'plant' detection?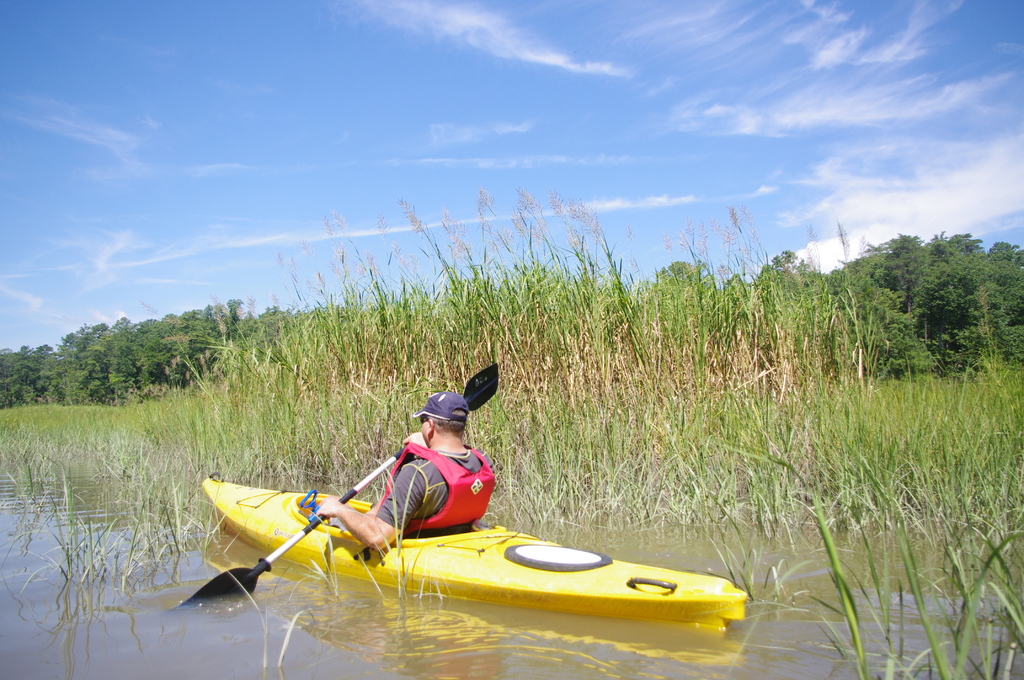
locate(49, 460, 85, 559)
